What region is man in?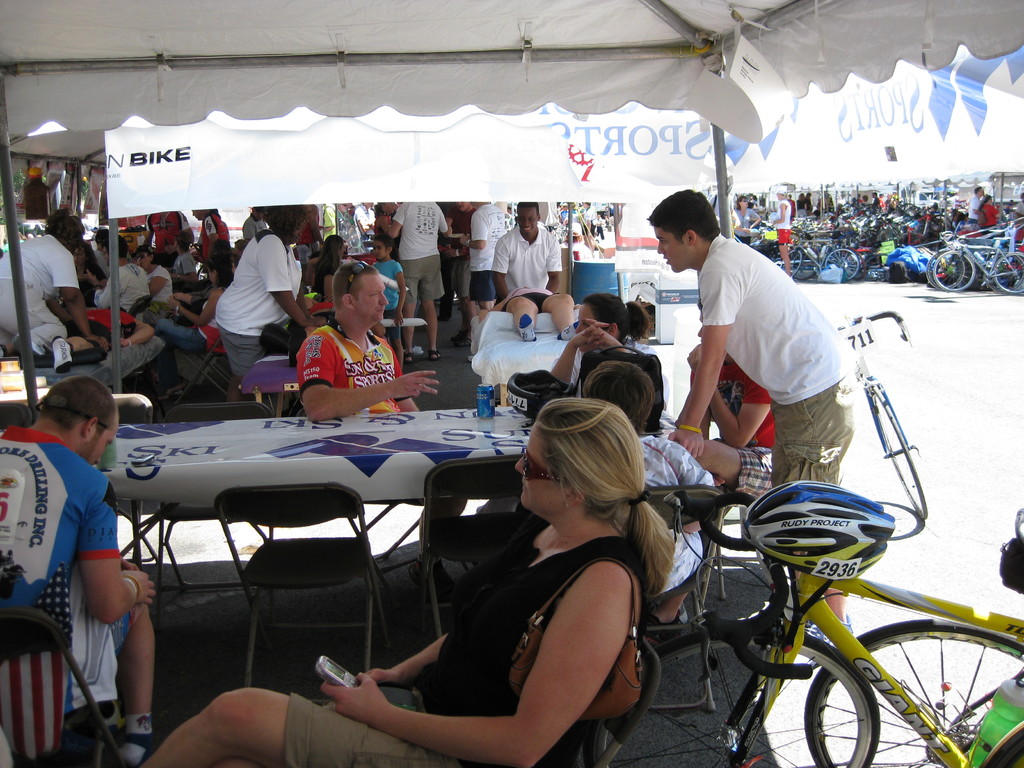
box=[0, 372, 154, 767].
